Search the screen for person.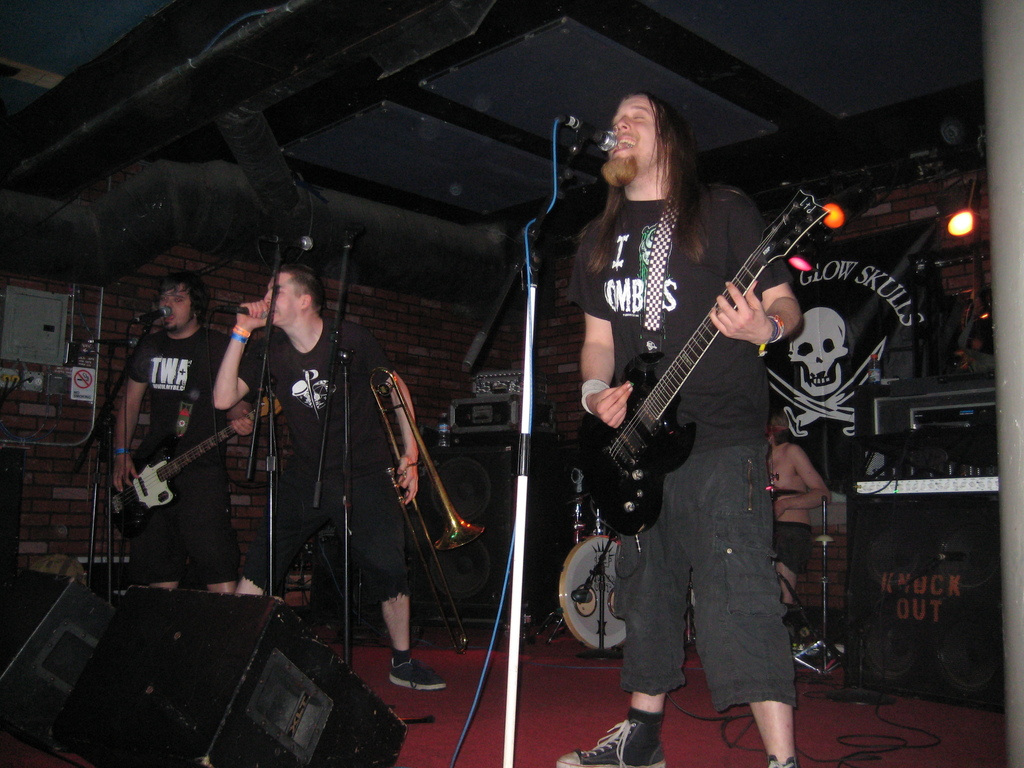
Found at 563/74/808/767.
